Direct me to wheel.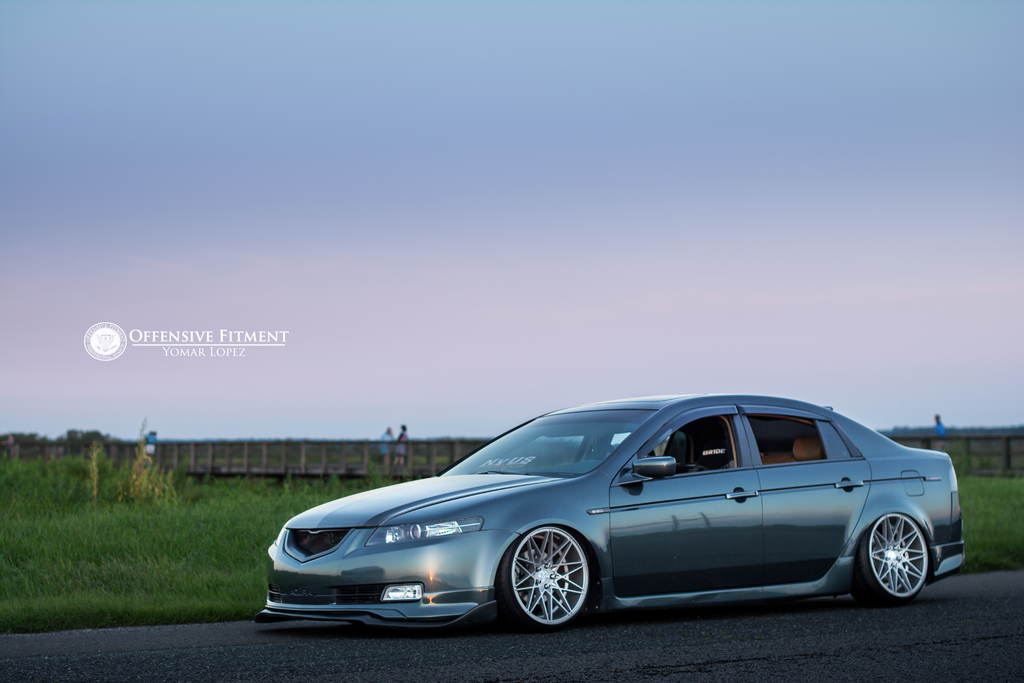
Direction: (x1=517, y1=544, x2=597, y2=628).
